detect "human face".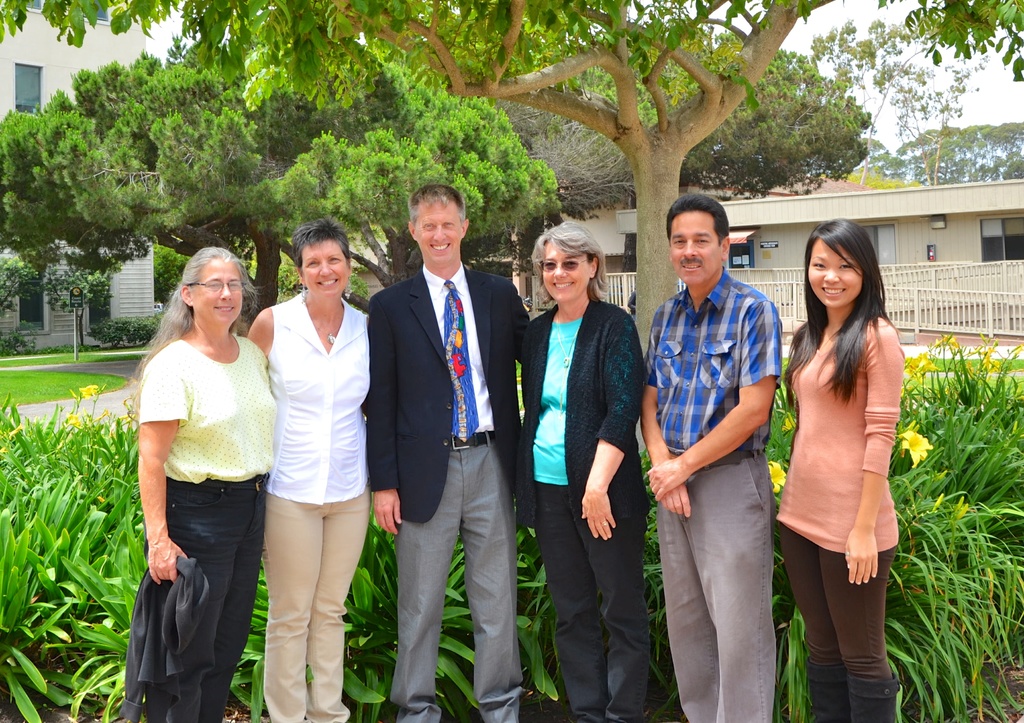
Detected at left=669, top=210, right=720, bottom=285.
